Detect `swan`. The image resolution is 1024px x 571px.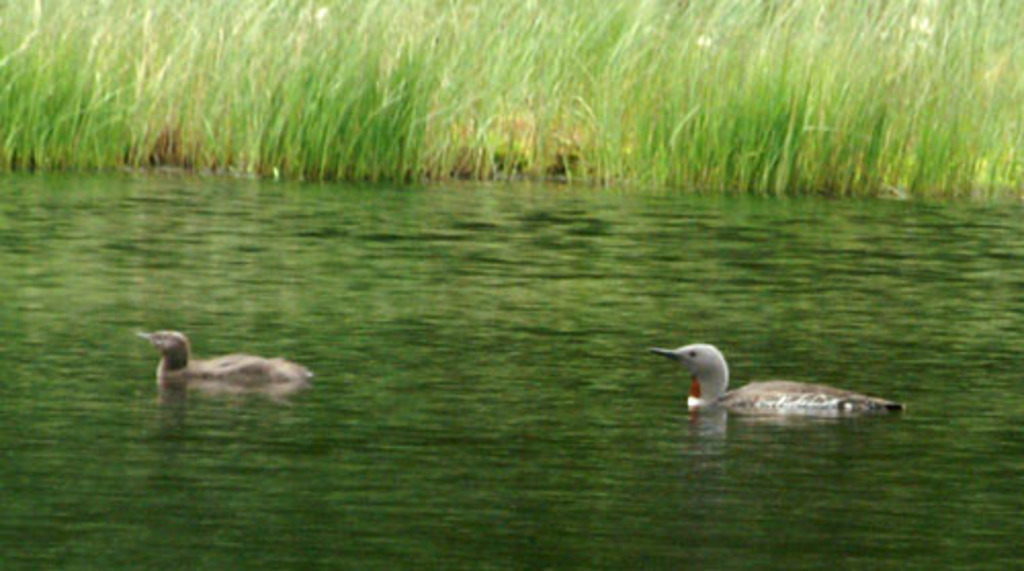
rect(651, 330, 911, 428).
